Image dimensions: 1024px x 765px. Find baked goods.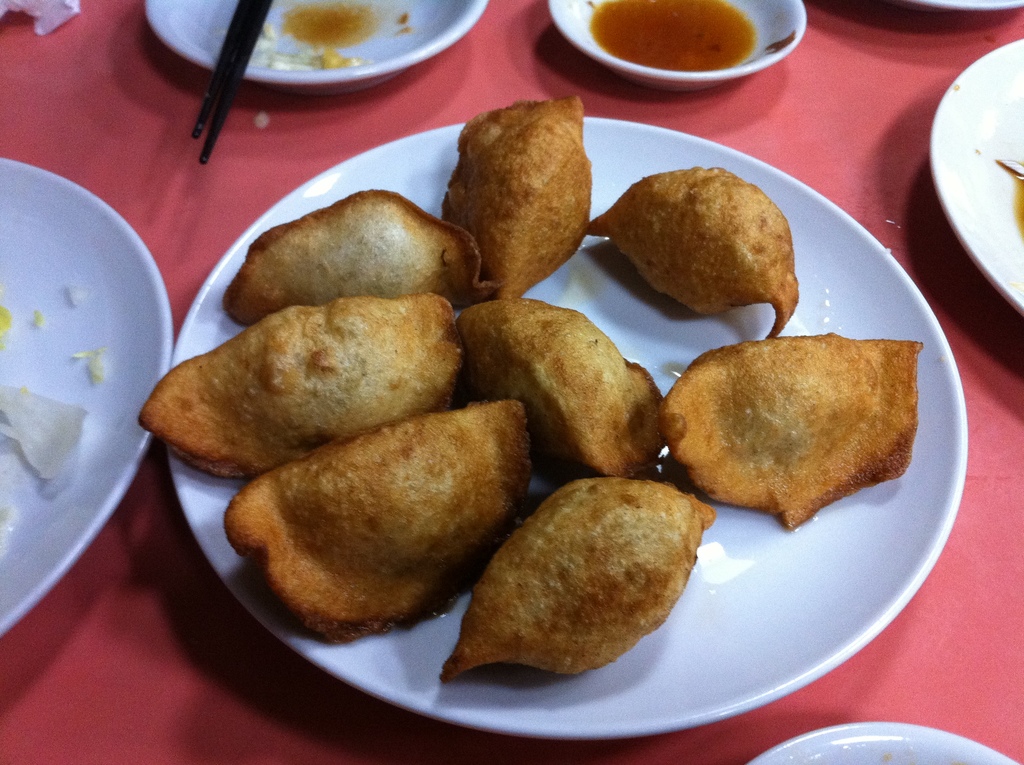
660 331 925 533.
